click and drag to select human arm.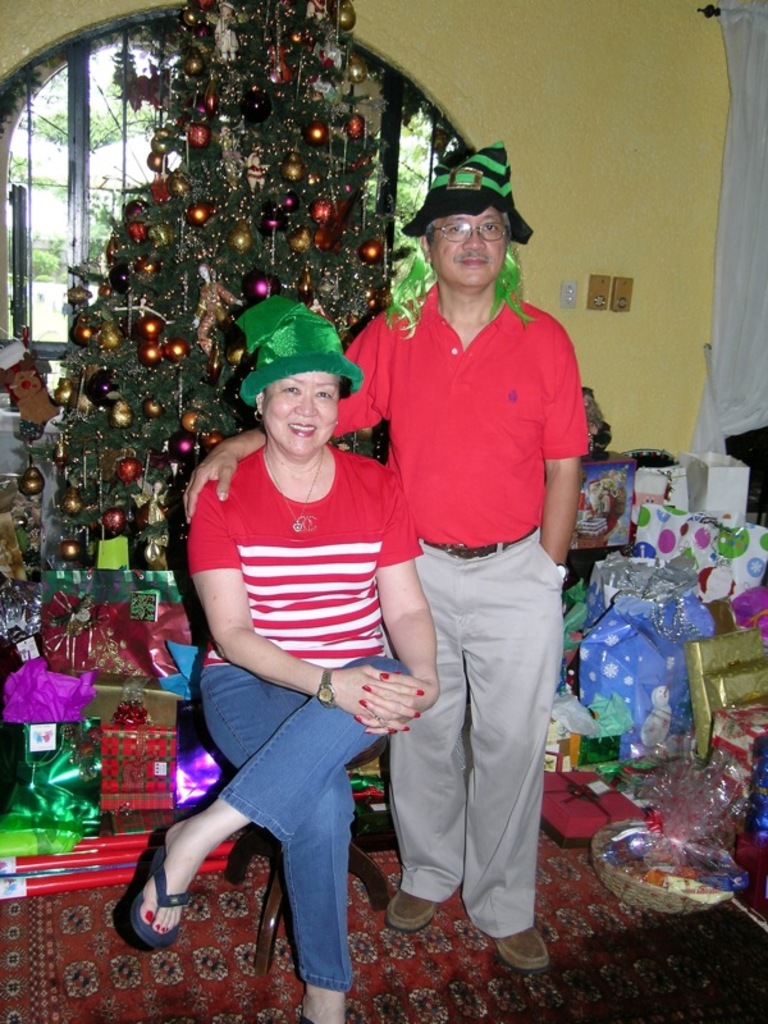
Selection: <region>182, 481, 422, 733</region>.
